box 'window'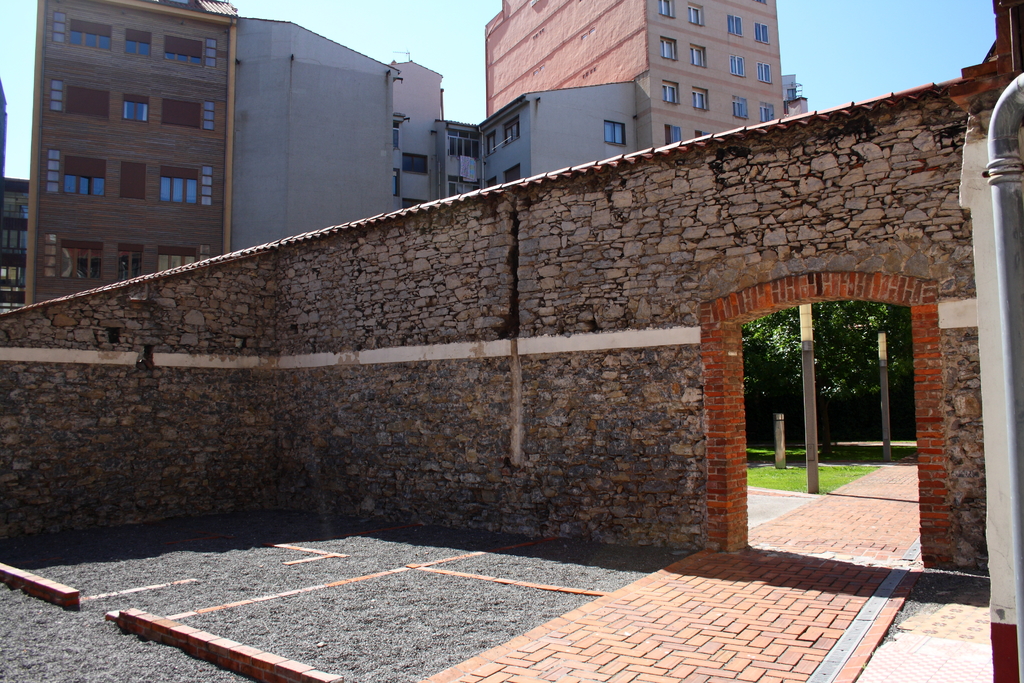
<box>659,0,675,15</box>
